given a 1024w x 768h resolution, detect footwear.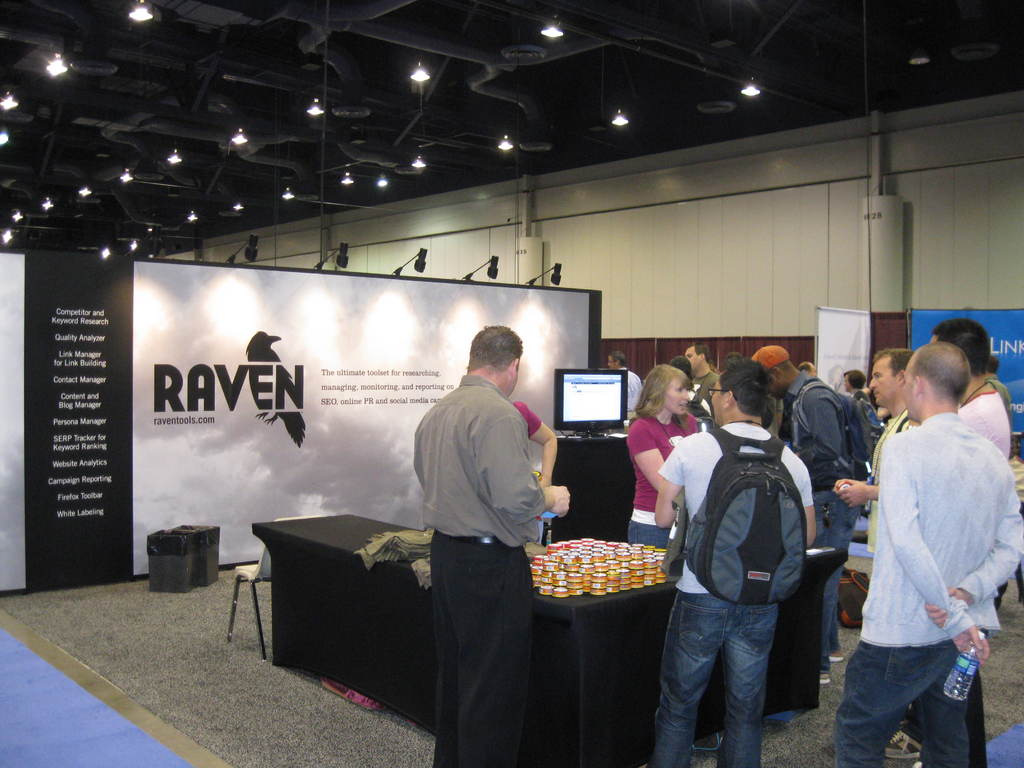
bbox=(914, 762, 923, 767).
